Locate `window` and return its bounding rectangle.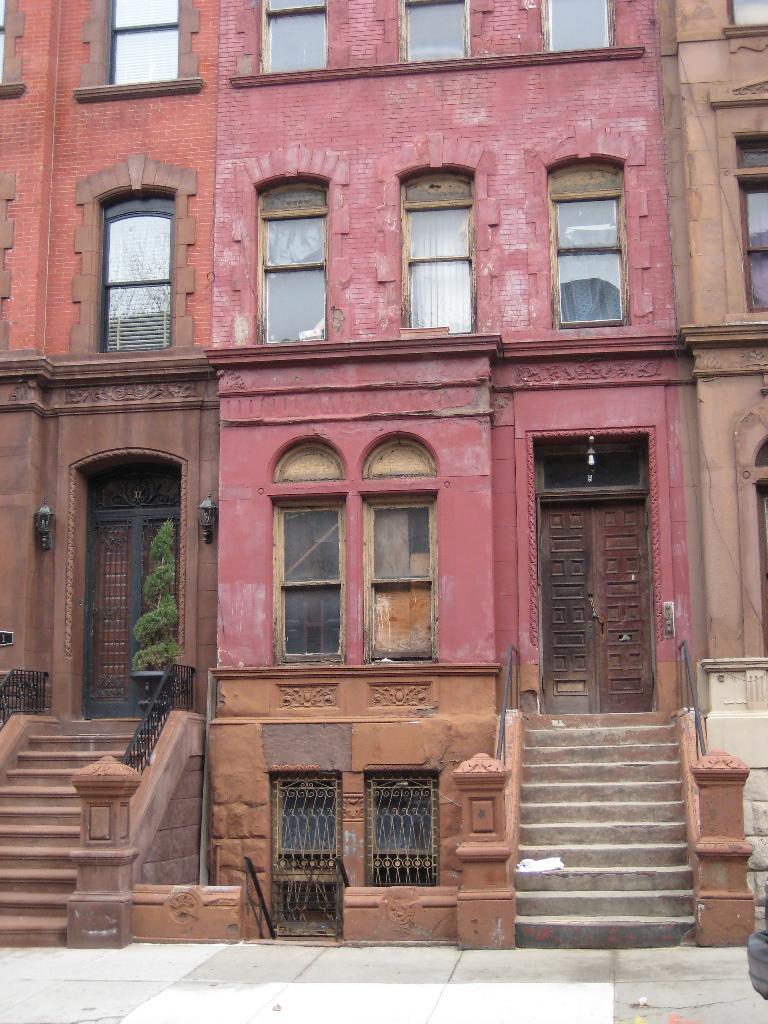
crop(252, 0, 322, 74).
